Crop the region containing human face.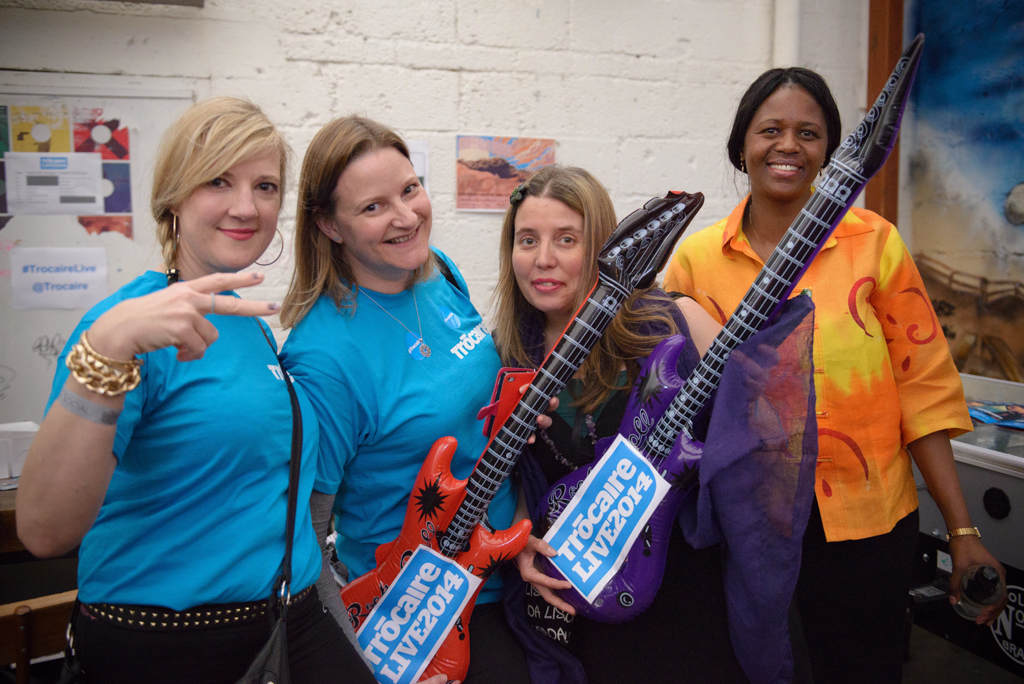
Crop region: 506,190,591,315.
